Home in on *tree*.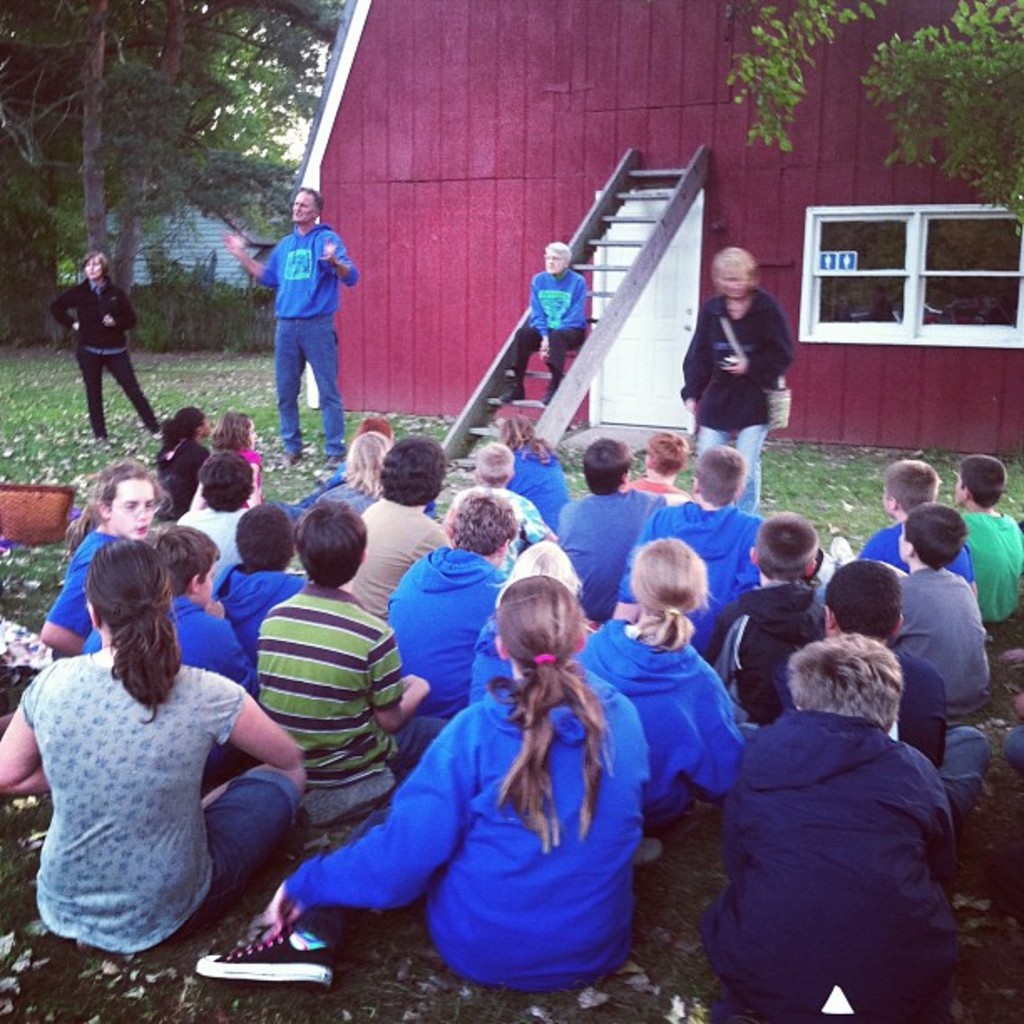
Homed in at l=713, t=0, r=1022, b=229.
